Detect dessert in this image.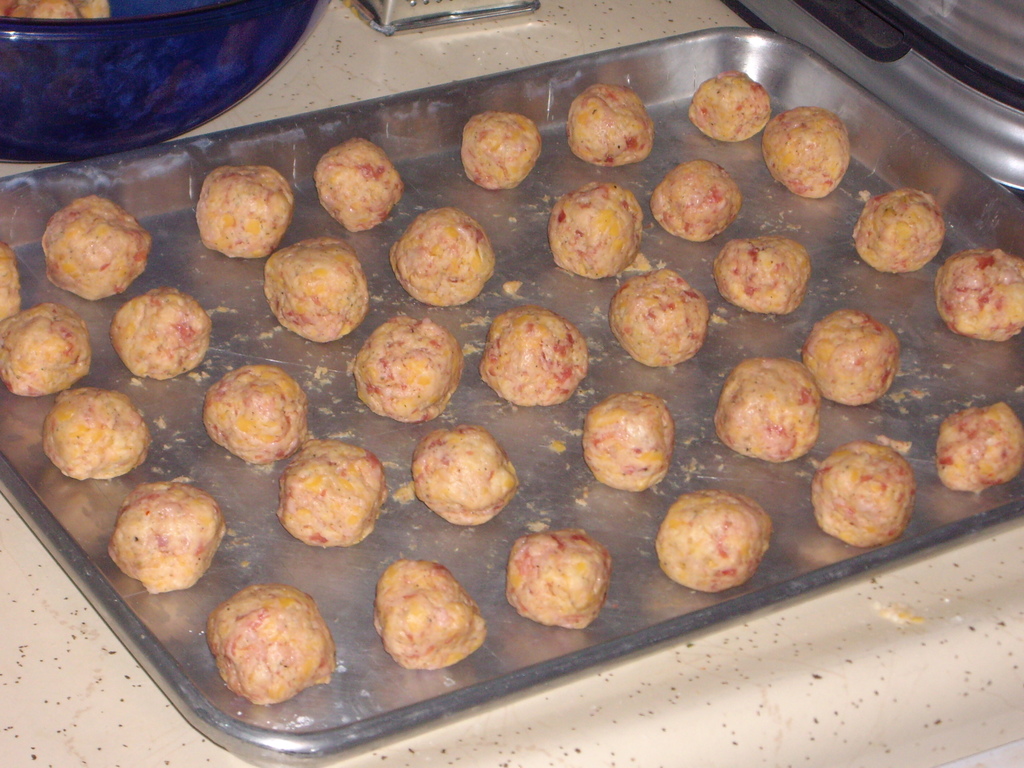
Detection: box=[43, 192, 149, 298].
